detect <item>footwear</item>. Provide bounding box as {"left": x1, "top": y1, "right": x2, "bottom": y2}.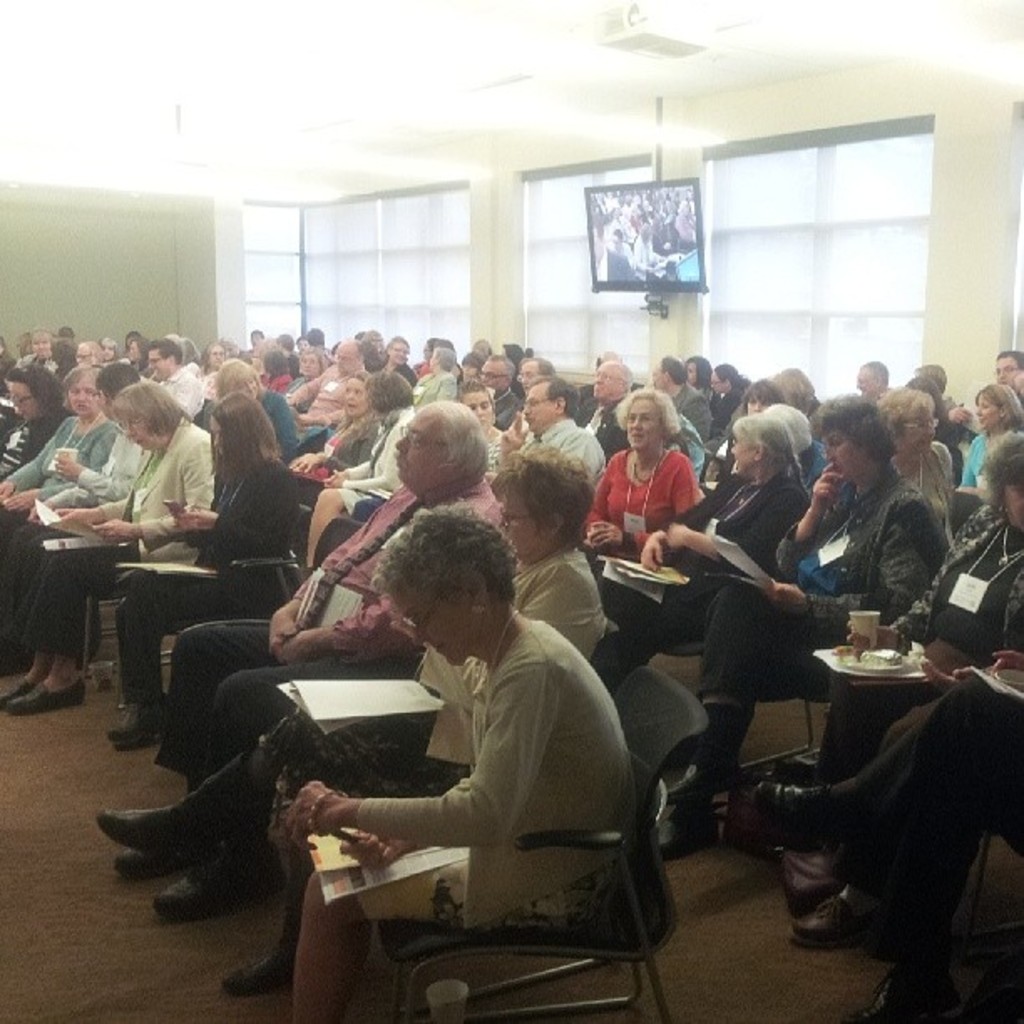
{"left": 100, "top": 696, "right": 161, "bottom": 753}.
